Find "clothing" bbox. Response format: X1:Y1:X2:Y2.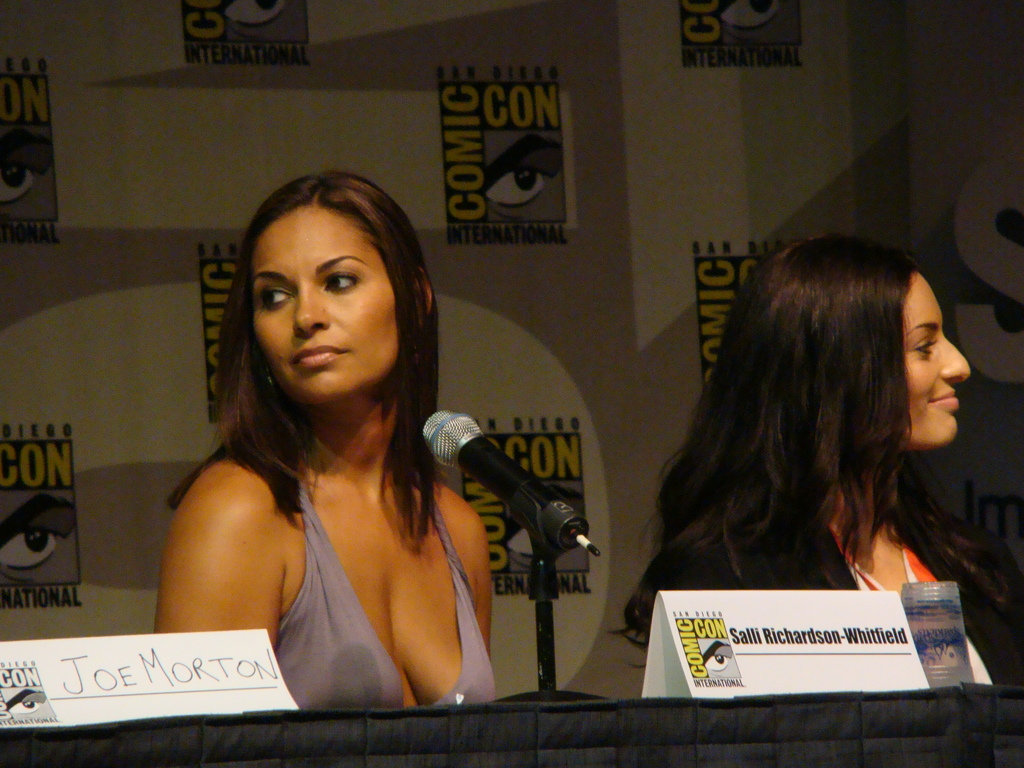
160:376:513:707.
